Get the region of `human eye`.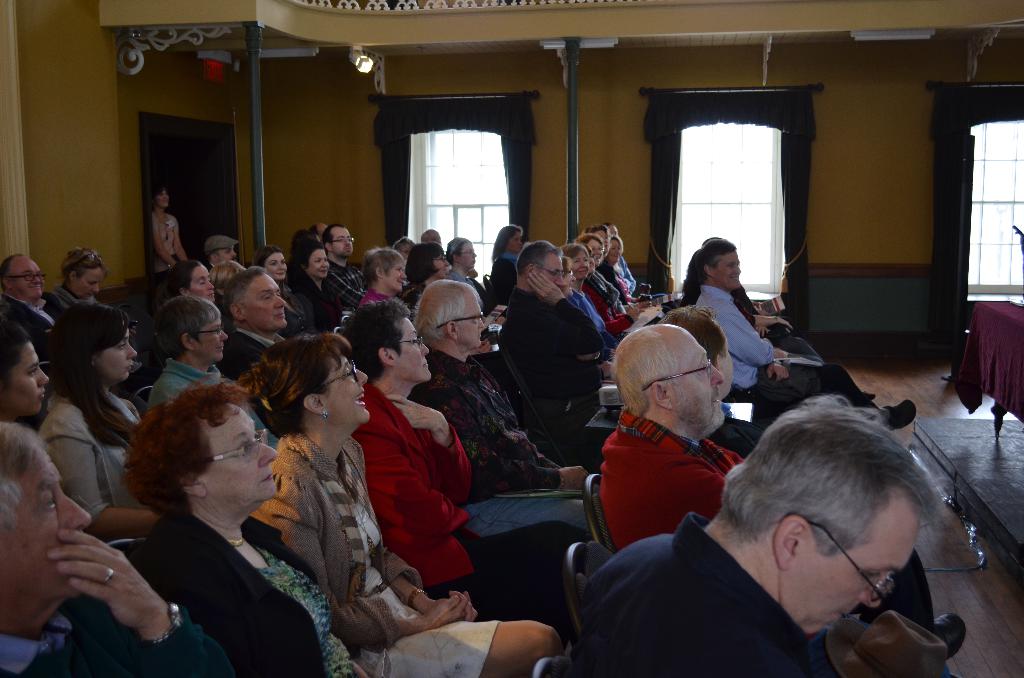
349:236:353:241.
